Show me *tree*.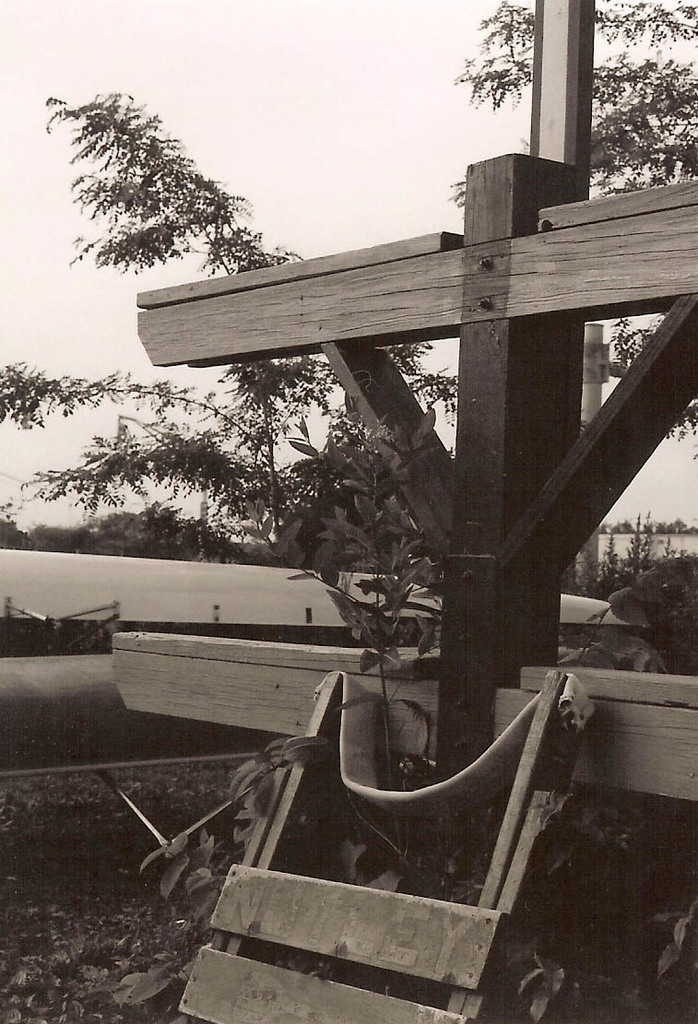
*tree* is here: select_region(0, 92, 460, 580).
